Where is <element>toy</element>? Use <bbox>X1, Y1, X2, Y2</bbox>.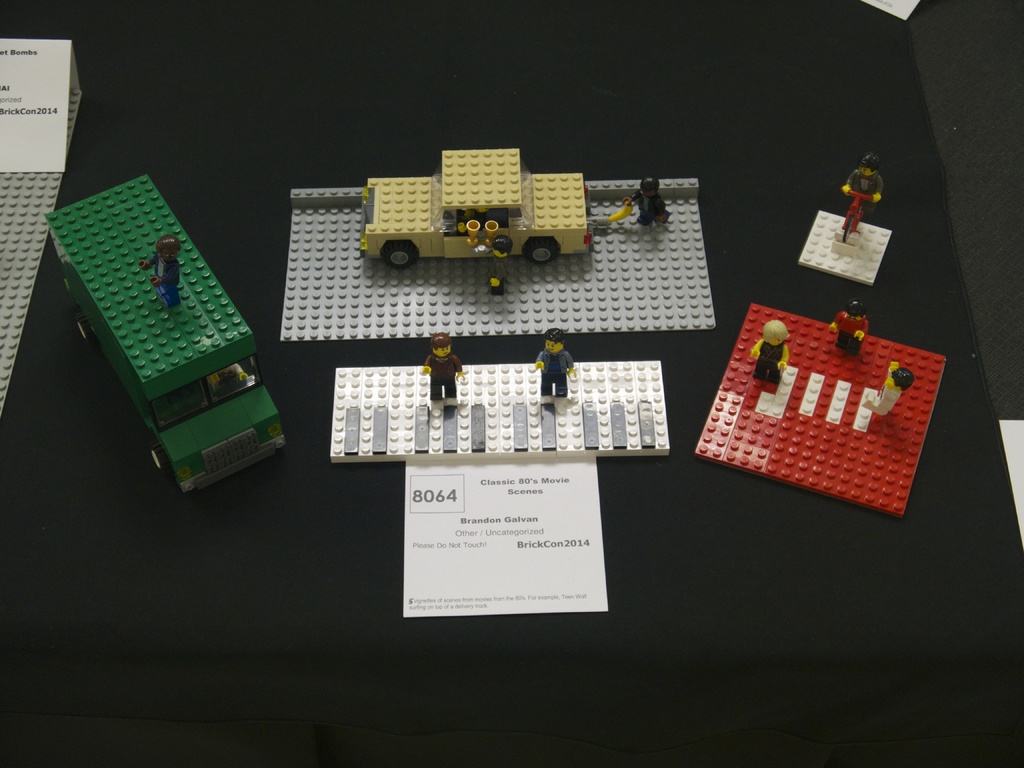
<bbox>842, 155, 888, 238</bbox>.
